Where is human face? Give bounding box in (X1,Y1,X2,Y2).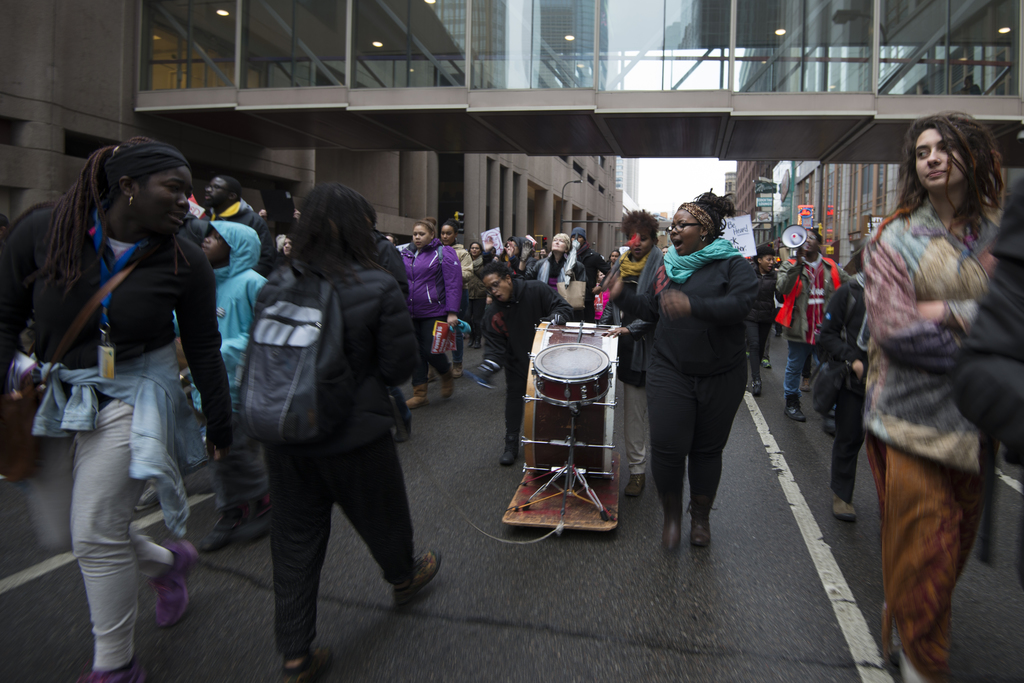
(629,231,650,252).
